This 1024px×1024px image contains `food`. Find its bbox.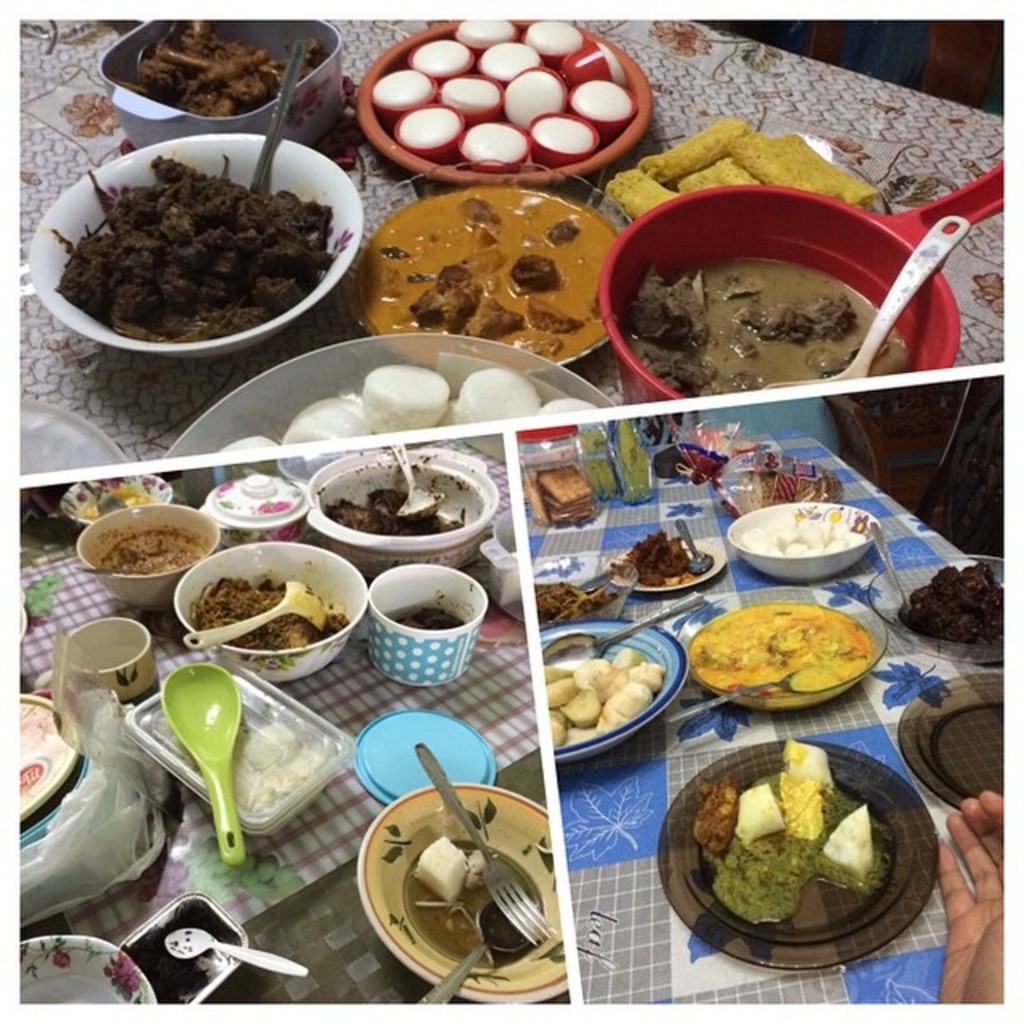
region(454, 114, 530, 168).
